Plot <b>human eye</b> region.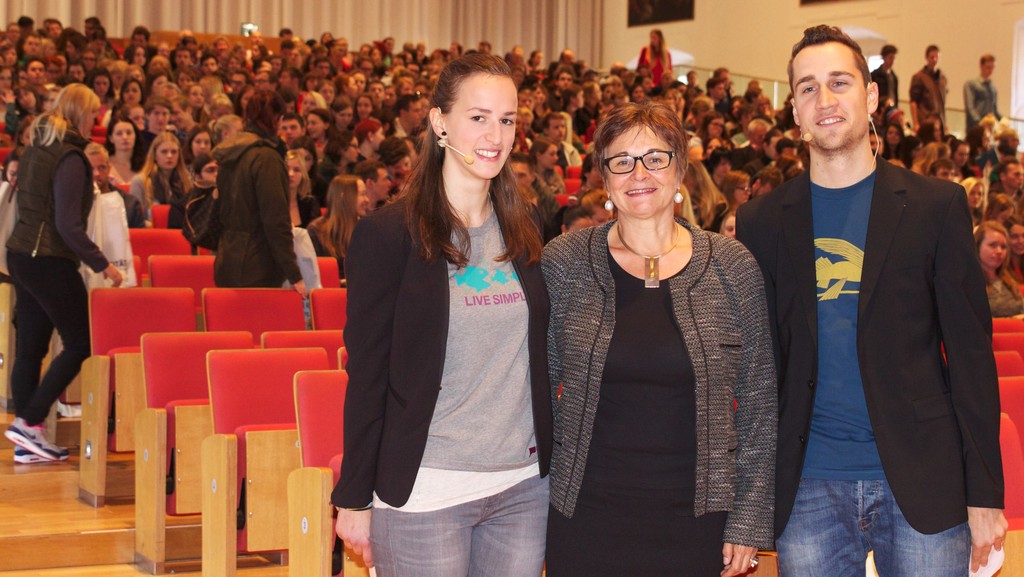
Plotted at (614, 156, 632, 168).
